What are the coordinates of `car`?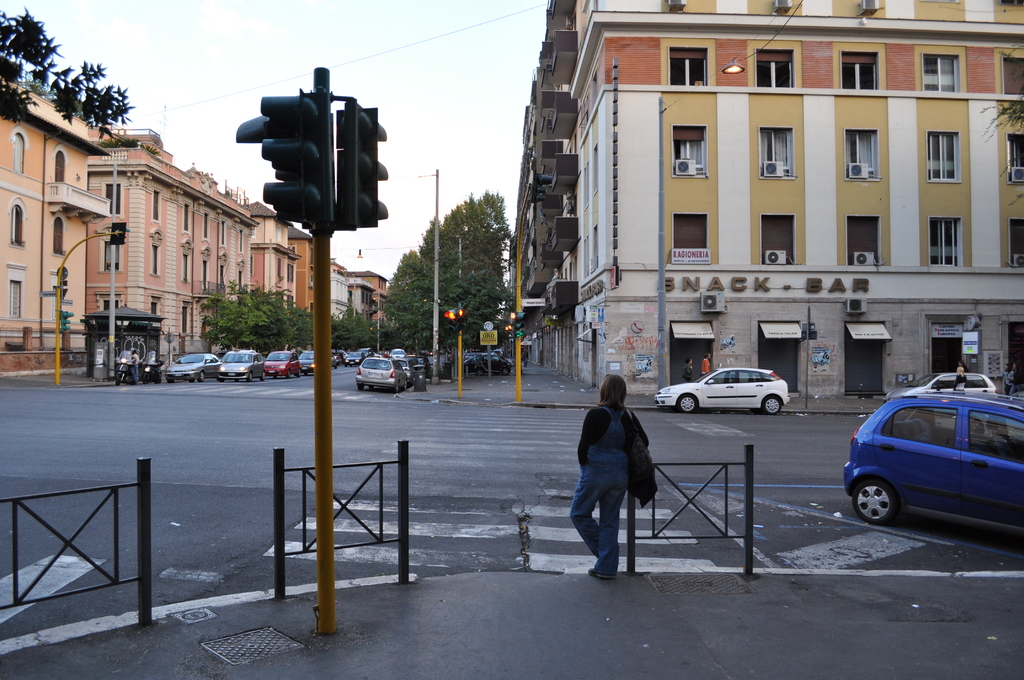
Rect(344, 350, 365, 367).
